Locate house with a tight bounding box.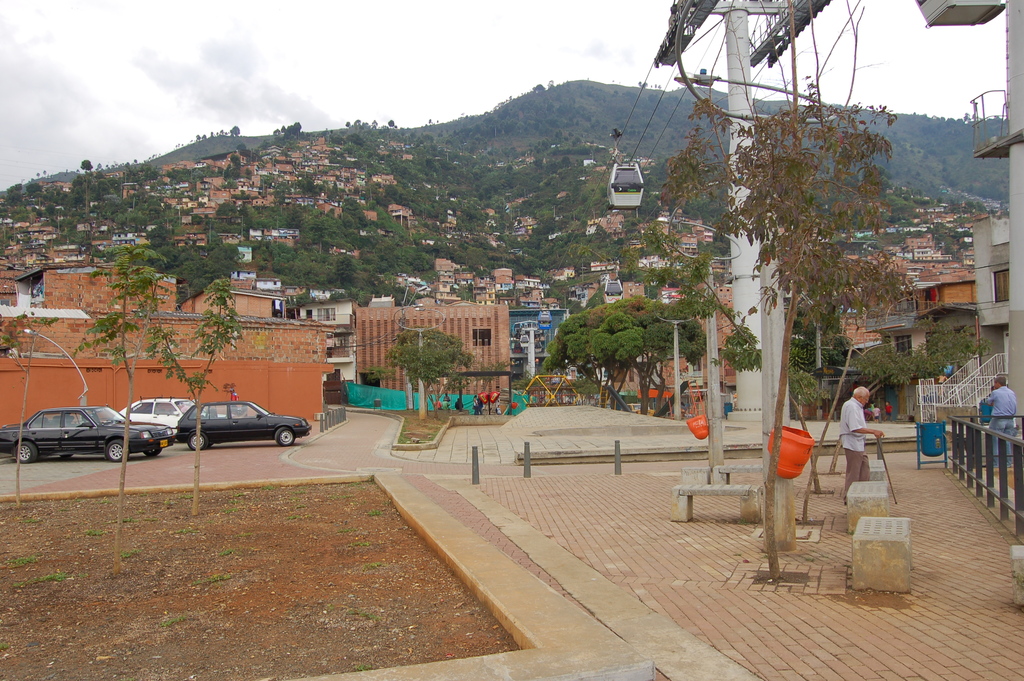
bbox=(765, 276, 821, 372).
